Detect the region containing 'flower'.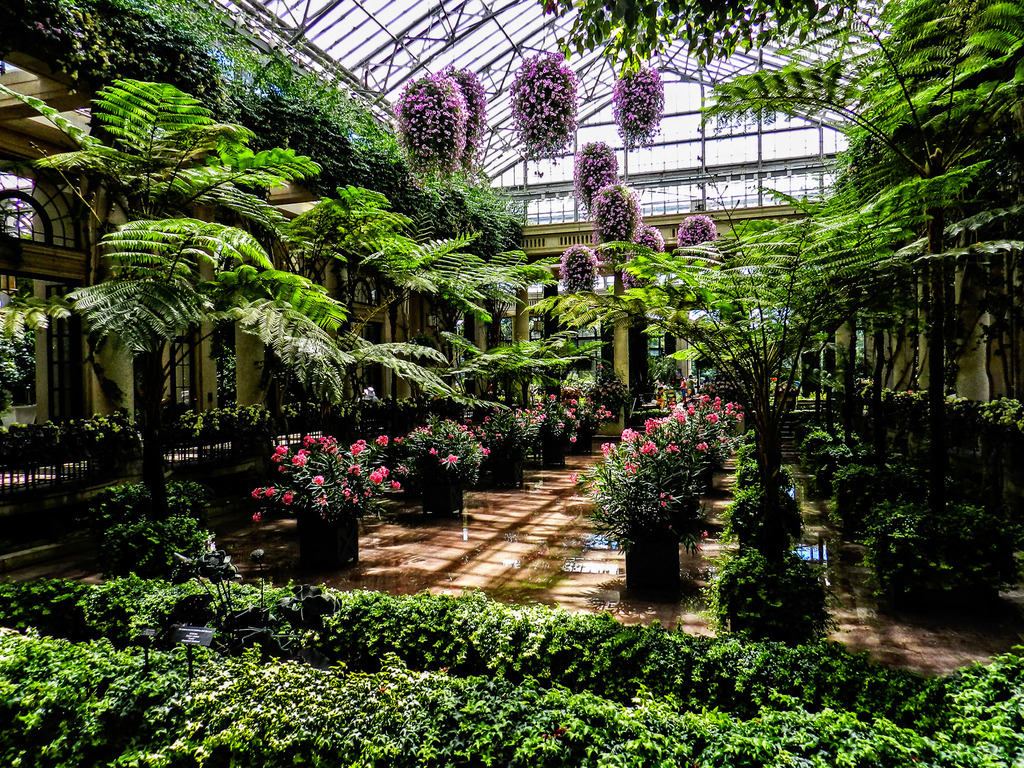
box(608, 411, 609, 415).
